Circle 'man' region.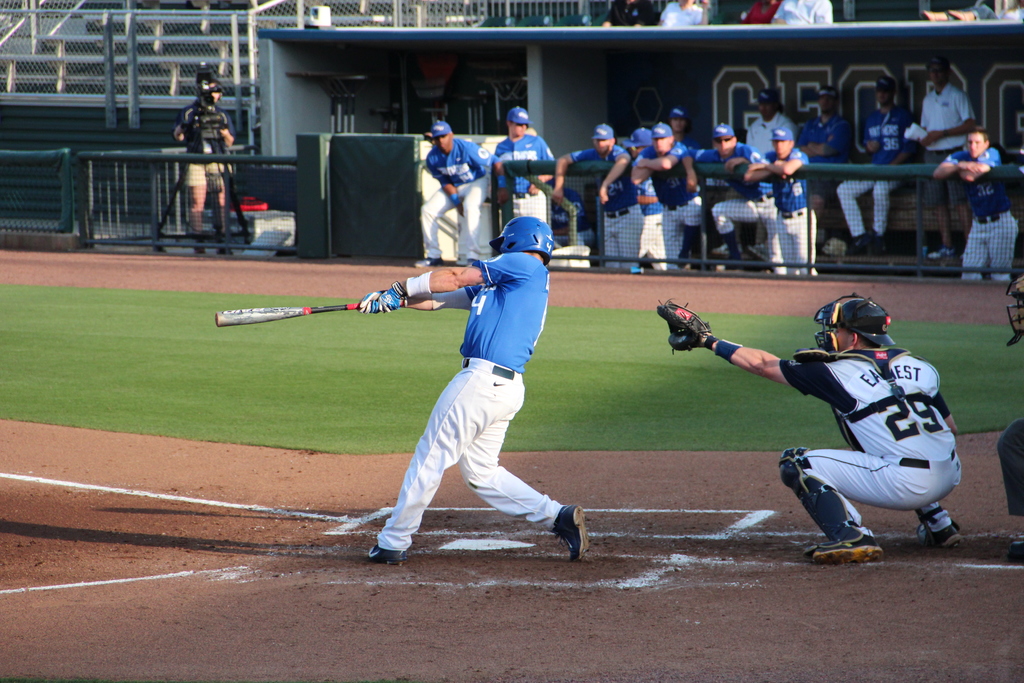
Region: box=[771, 0, 827, 22].
